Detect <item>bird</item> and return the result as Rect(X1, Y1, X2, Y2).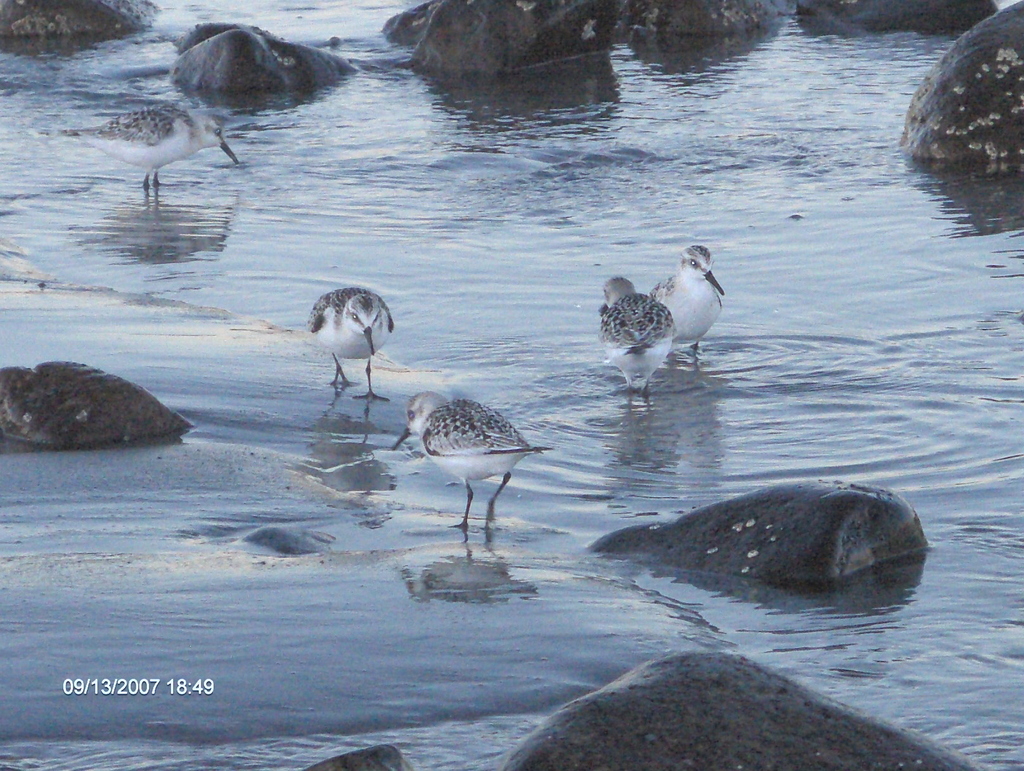
Rect(24, 99, 244, 192).
